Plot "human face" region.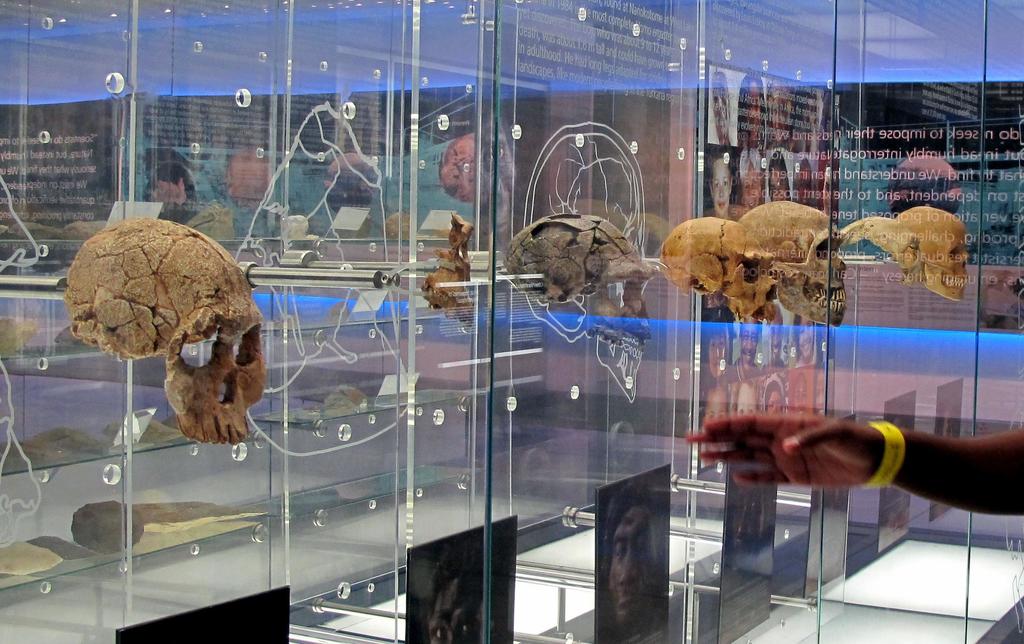
Plotted at 767 90 790 141.
